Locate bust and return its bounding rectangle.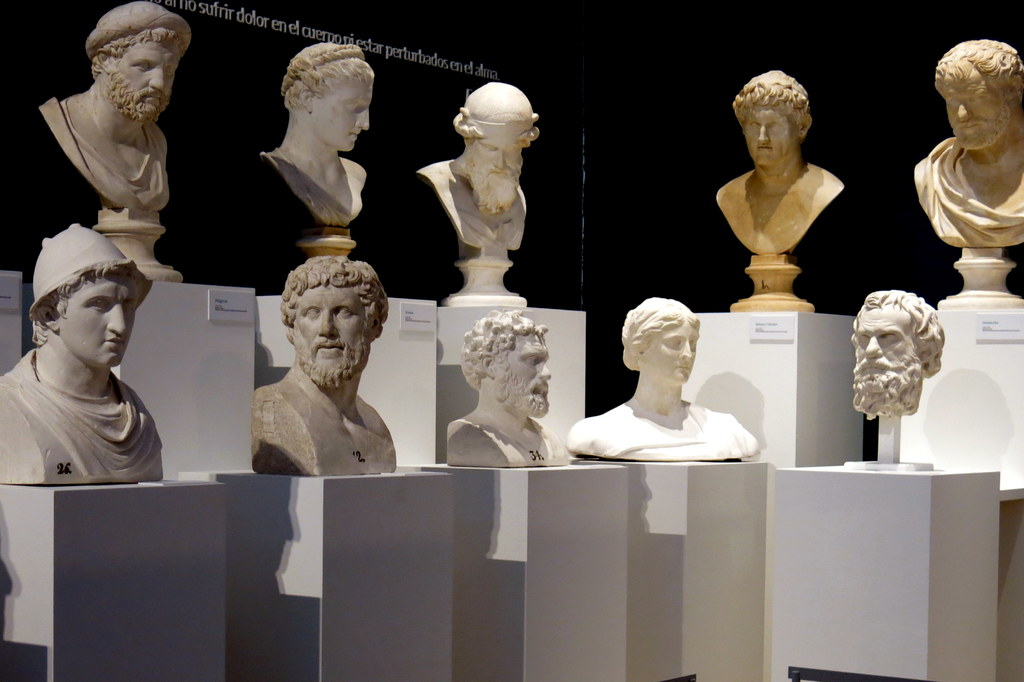
Rect(0, 224, 164, 484).
